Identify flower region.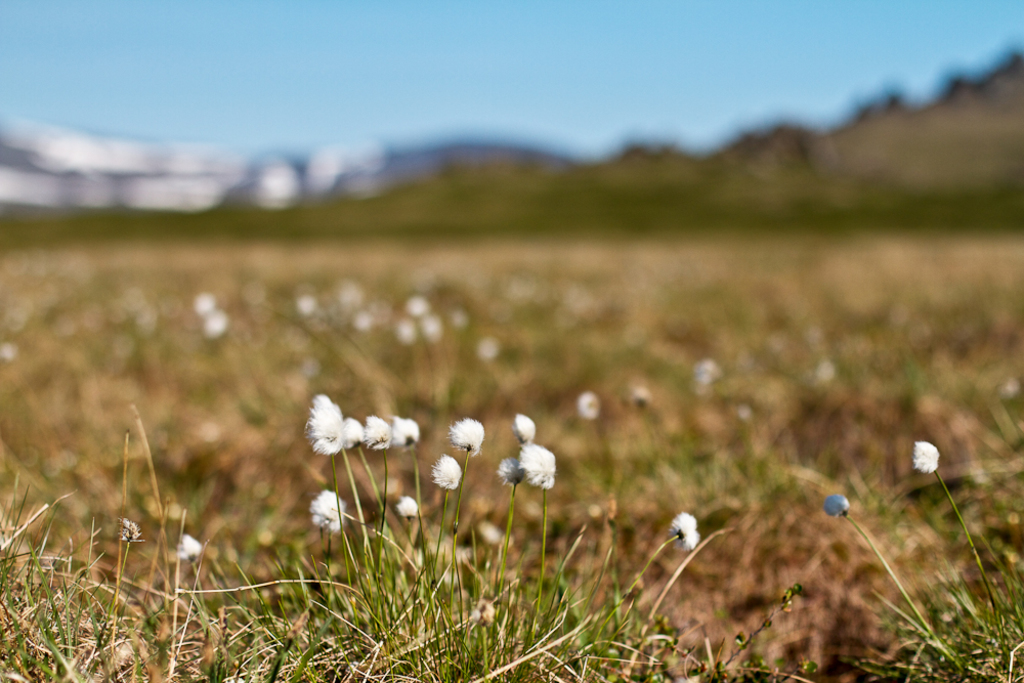
Region: 395, 493, 418, 515.
